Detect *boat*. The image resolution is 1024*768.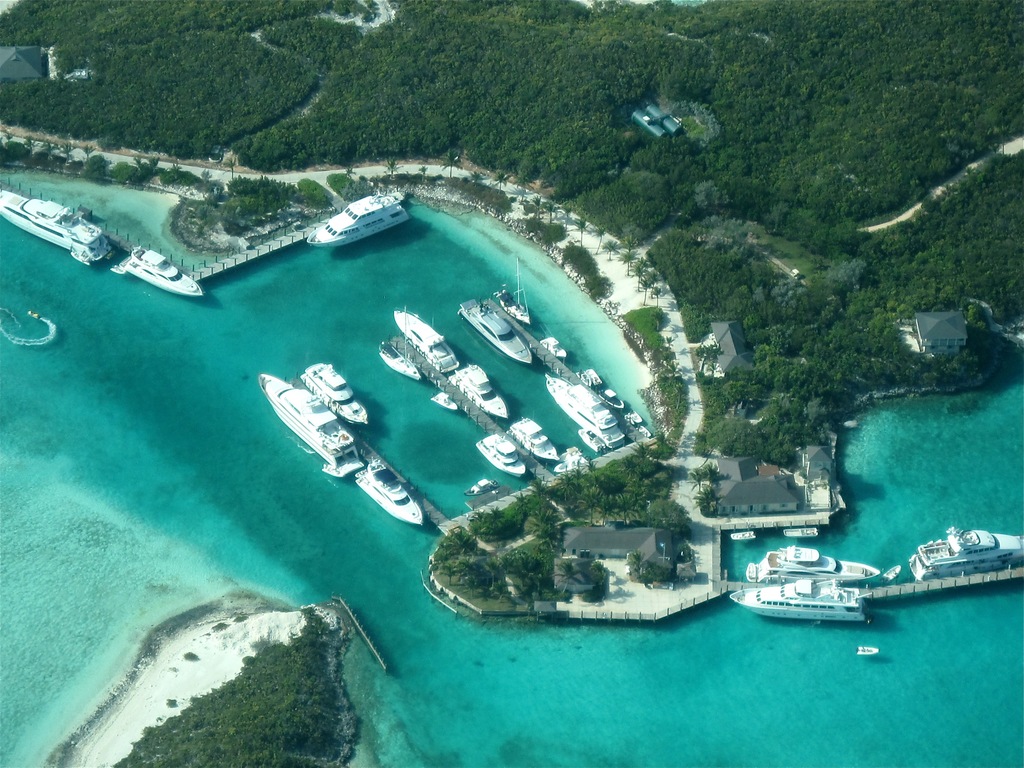
select_region(906, 525, 1023, 579).
